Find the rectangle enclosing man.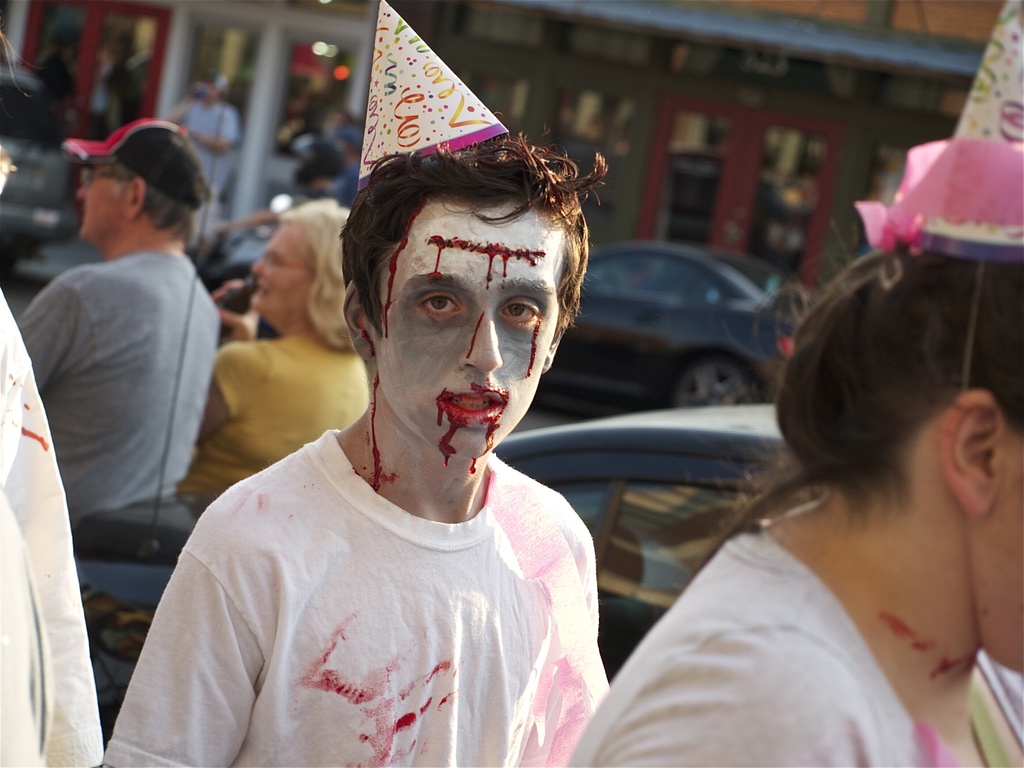
[108, 98, 660, 767].
